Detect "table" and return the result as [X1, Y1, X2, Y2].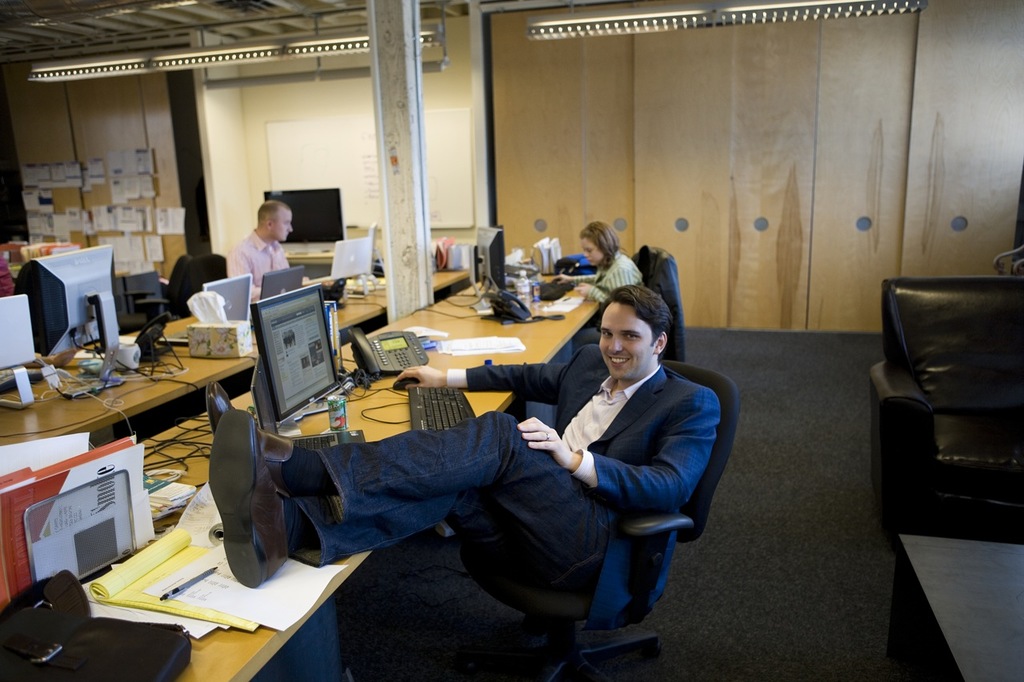
[890, 534, 1023, 681].
